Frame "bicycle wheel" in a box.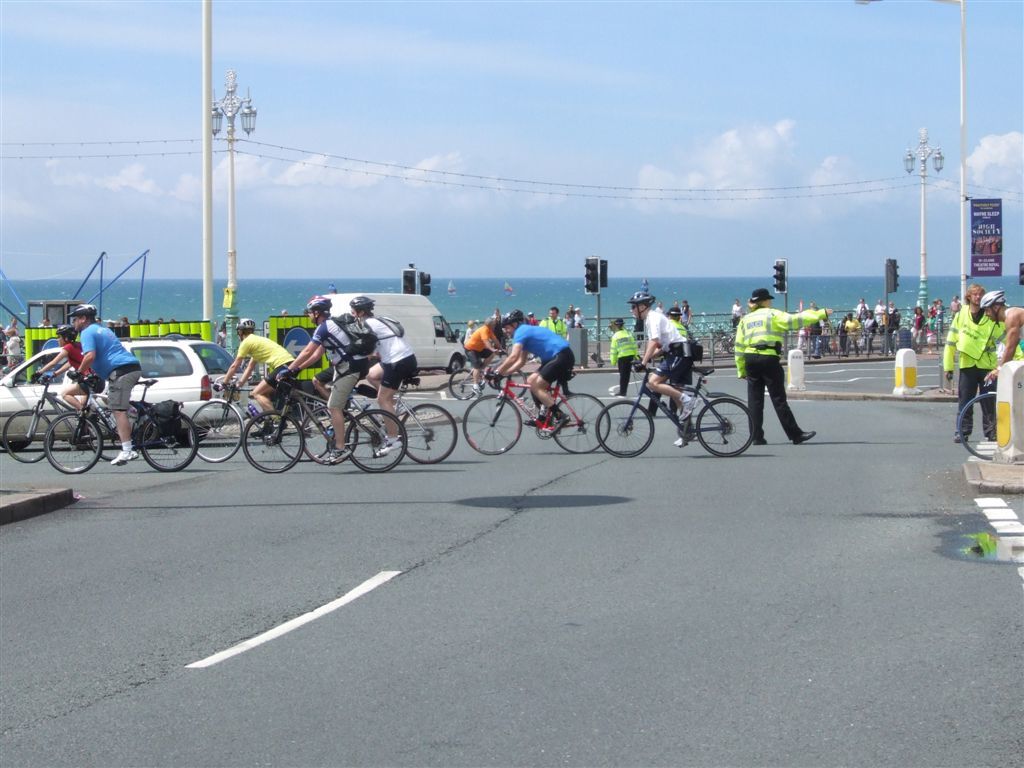
region(550, 391, 612, 450).
